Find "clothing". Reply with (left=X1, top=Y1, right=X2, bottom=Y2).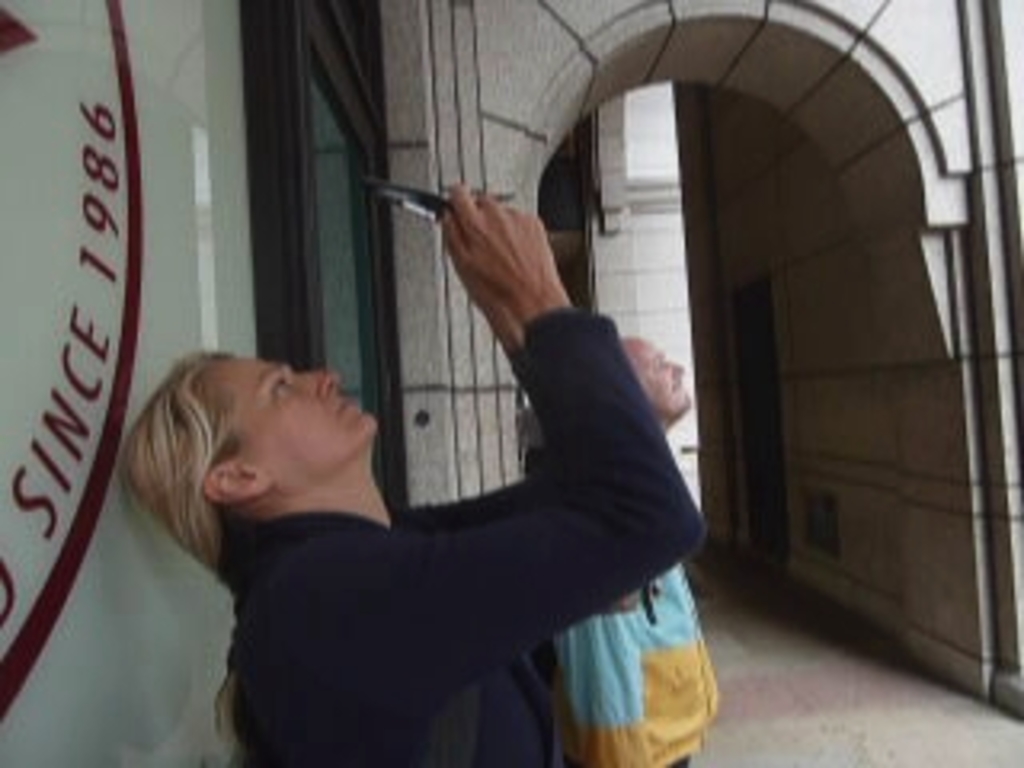
(left=547, top=550, right=714, bottom=765).
